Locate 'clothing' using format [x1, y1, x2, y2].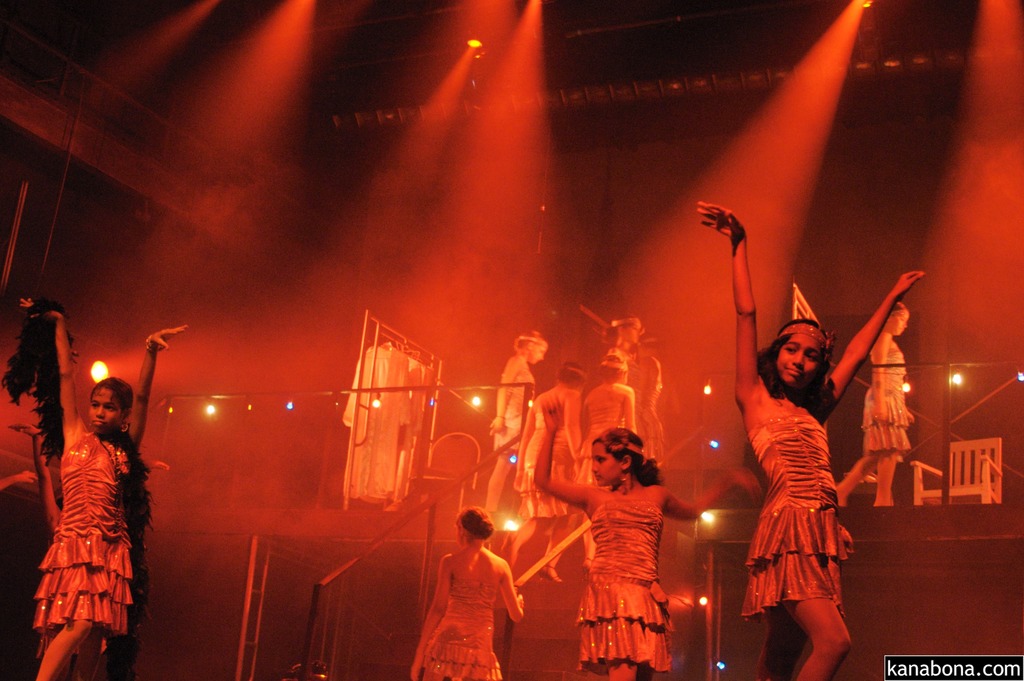
[31, 427, 134, 654].
